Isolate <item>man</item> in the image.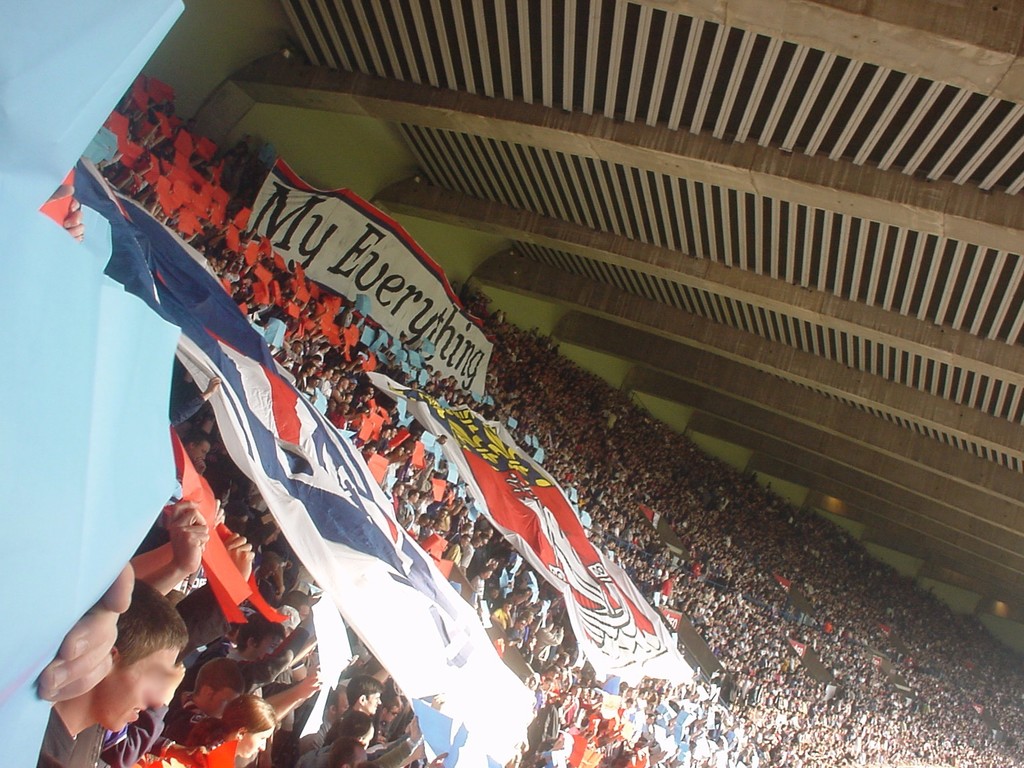
Isolated region: crop(404, 513, 430, 538).
